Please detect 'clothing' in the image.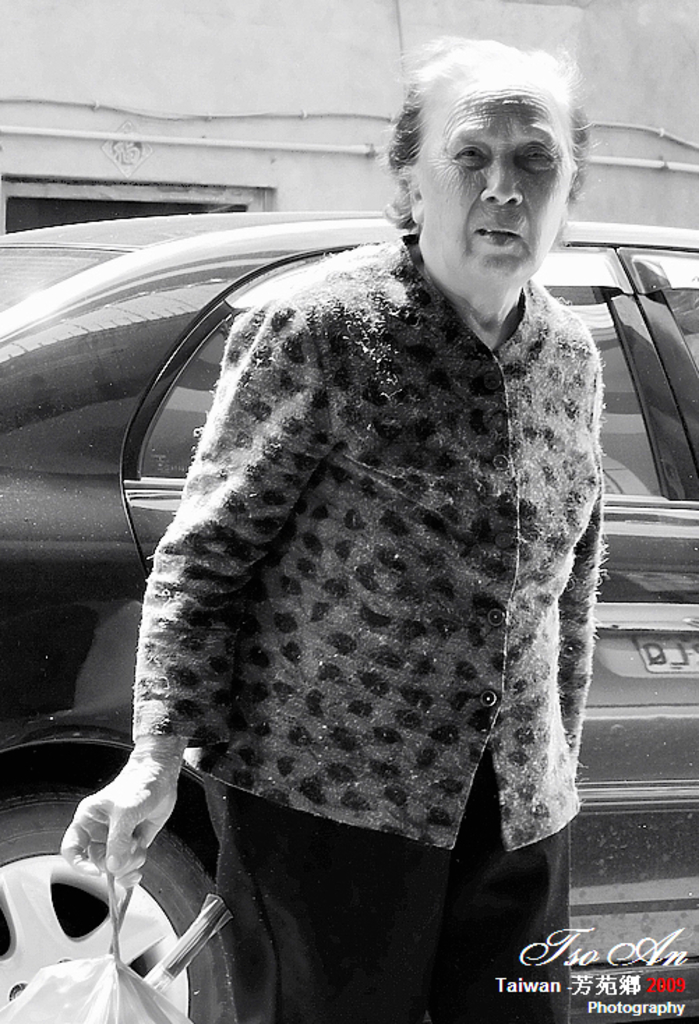
bbox(110, 191, 635, 972).
